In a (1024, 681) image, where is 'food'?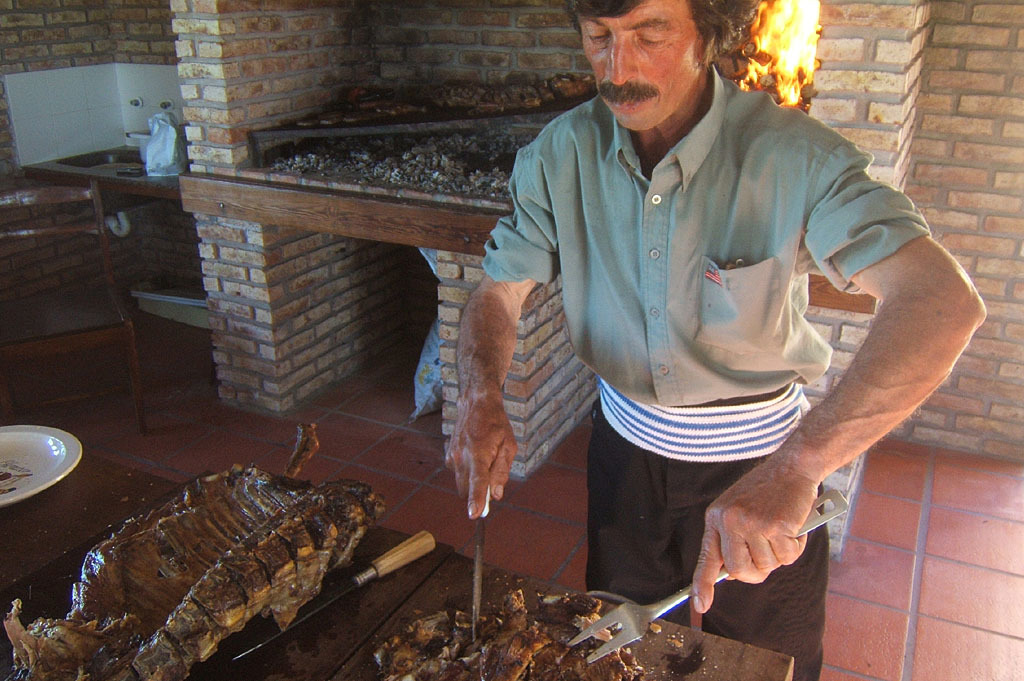
374 579 655 680.
